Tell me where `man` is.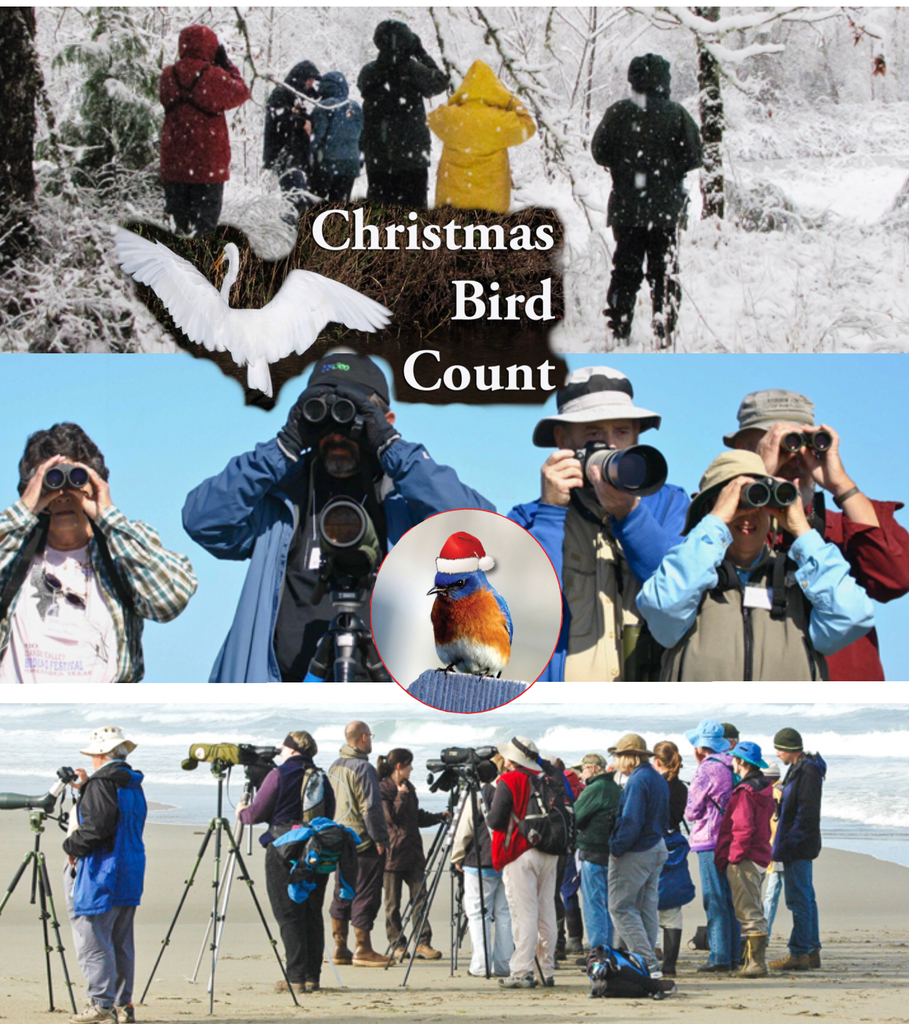
`man` is at rect(720, 386, 908, 678).
